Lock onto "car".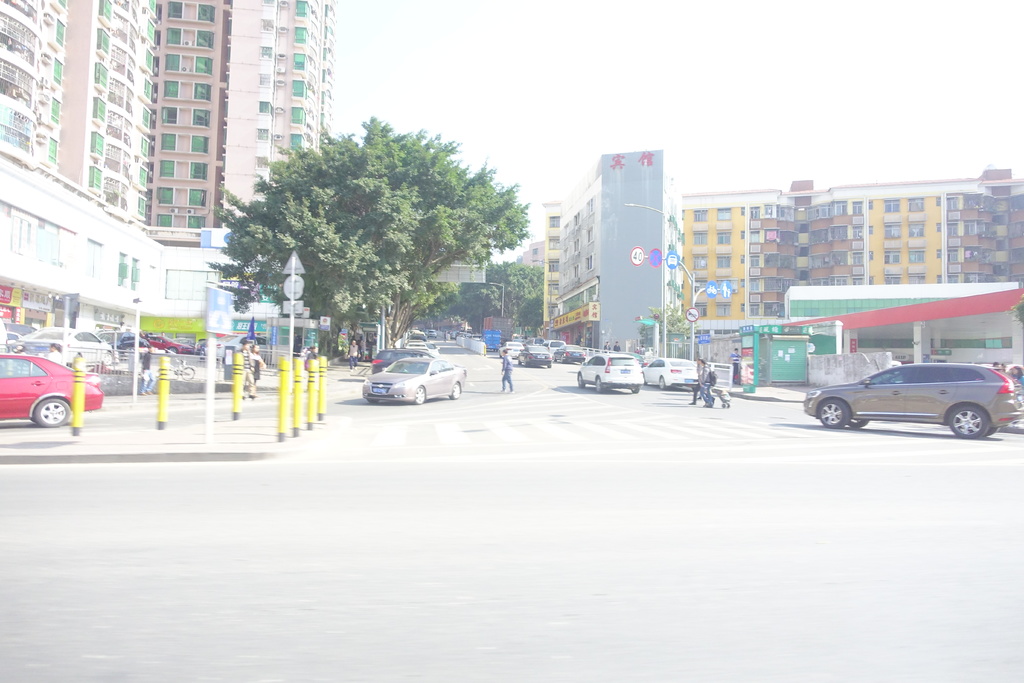
Locked: detection(548, 342, 586, 361).
